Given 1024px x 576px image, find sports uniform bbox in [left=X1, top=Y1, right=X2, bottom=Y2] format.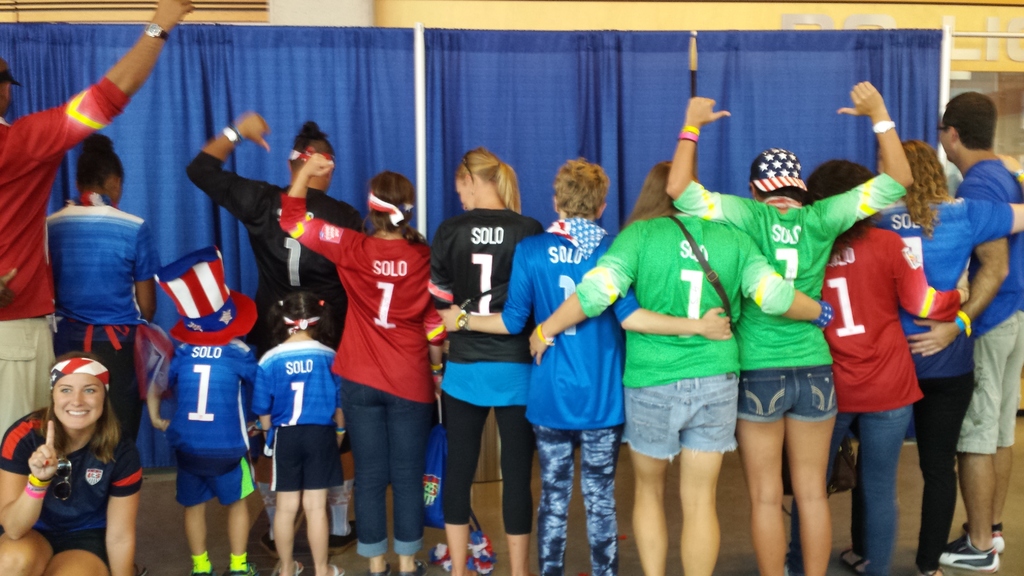
[left=823, top=227, right=957, bottom=415].
